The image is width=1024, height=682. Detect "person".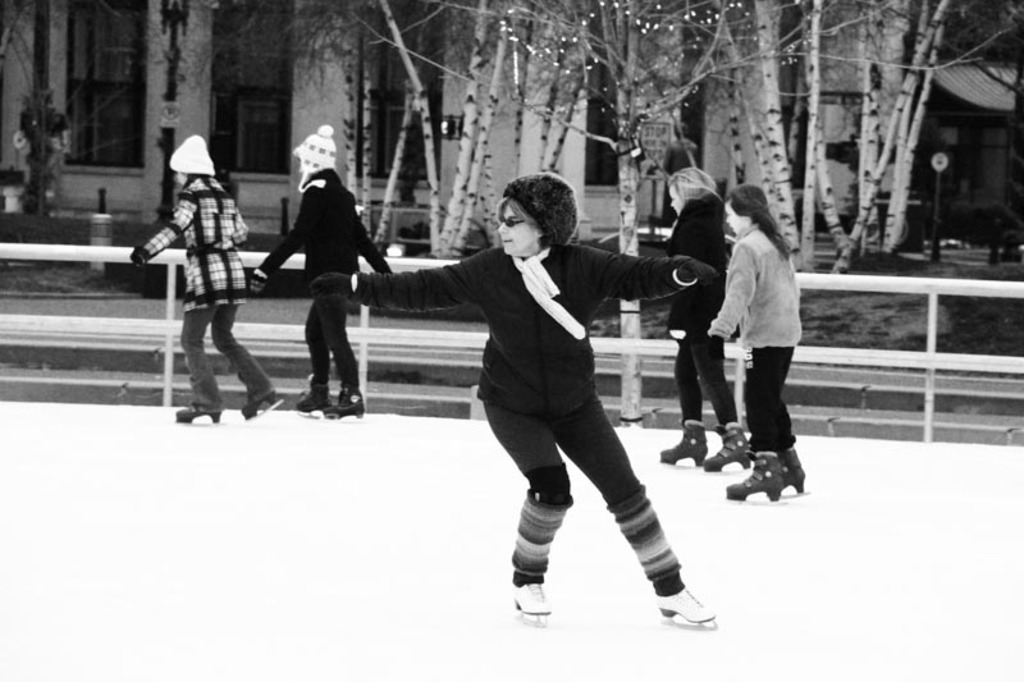
Detection: {"x1": 255, "y1": 124, "x2": 388, "y2": 429}.
